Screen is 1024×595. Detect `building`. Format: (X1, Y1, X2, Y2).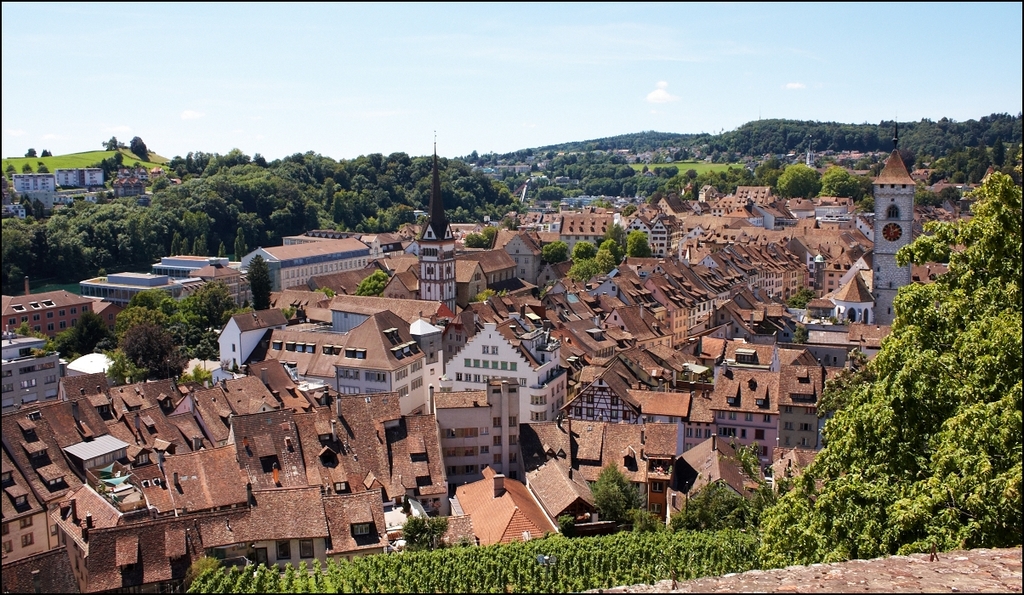
(854, 315, 880, 360).
